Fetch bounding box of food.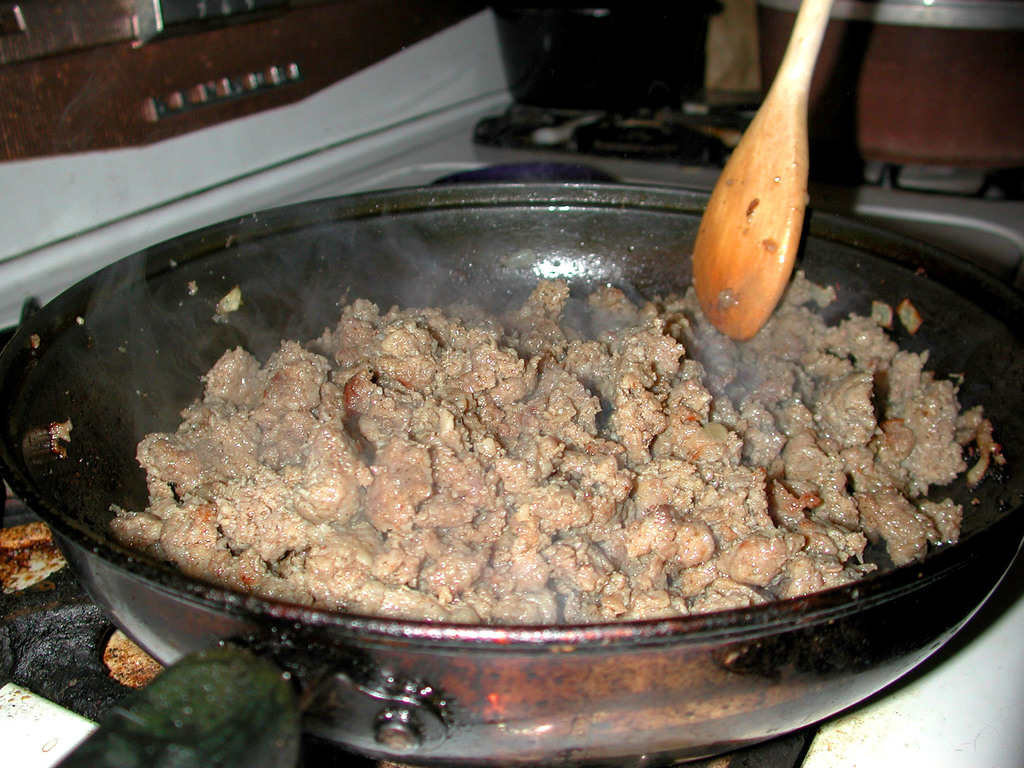
Bbox: (0, 545, 67, 598).
